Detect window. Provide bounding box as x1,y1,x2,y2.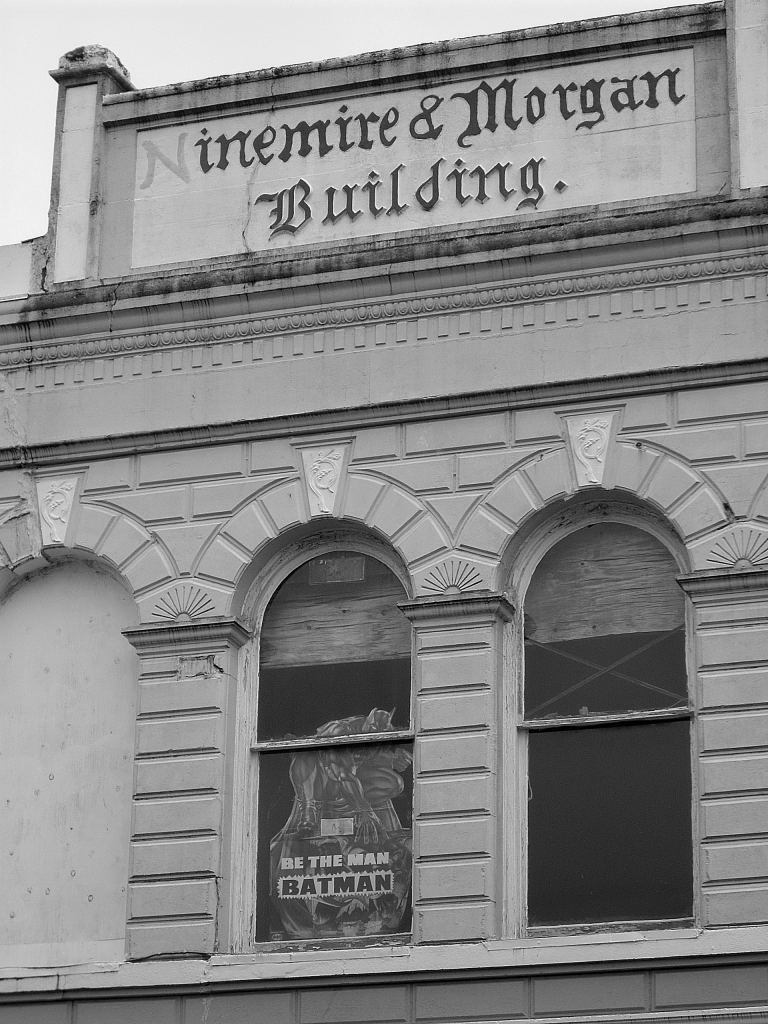
496,452,716,966.
